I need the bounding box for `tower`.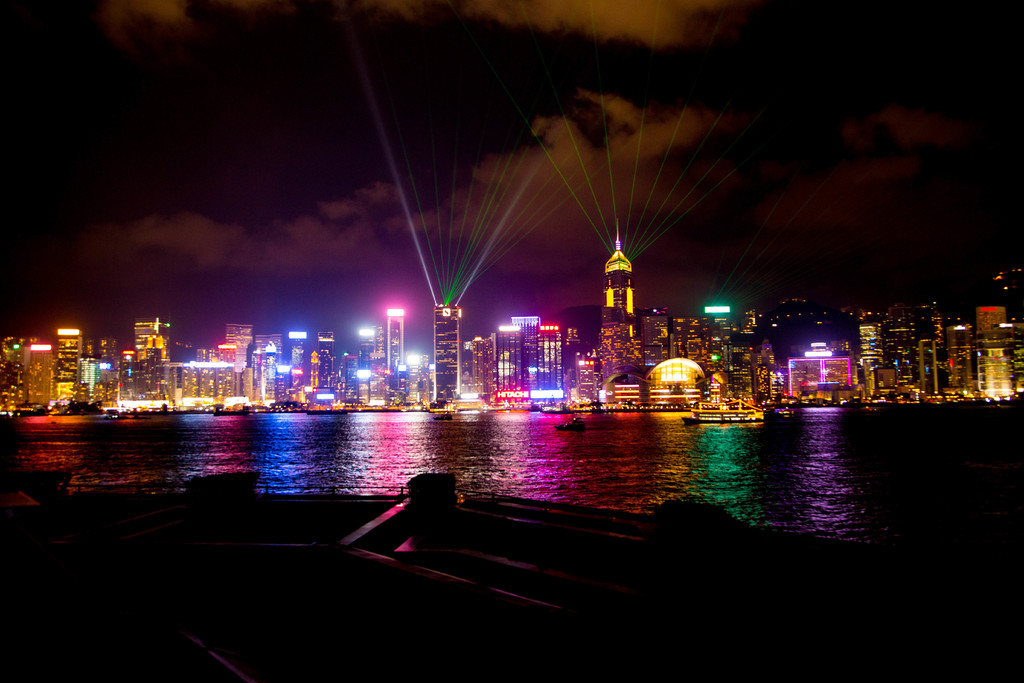
Here it is: region(488, 321, 525, 395).
